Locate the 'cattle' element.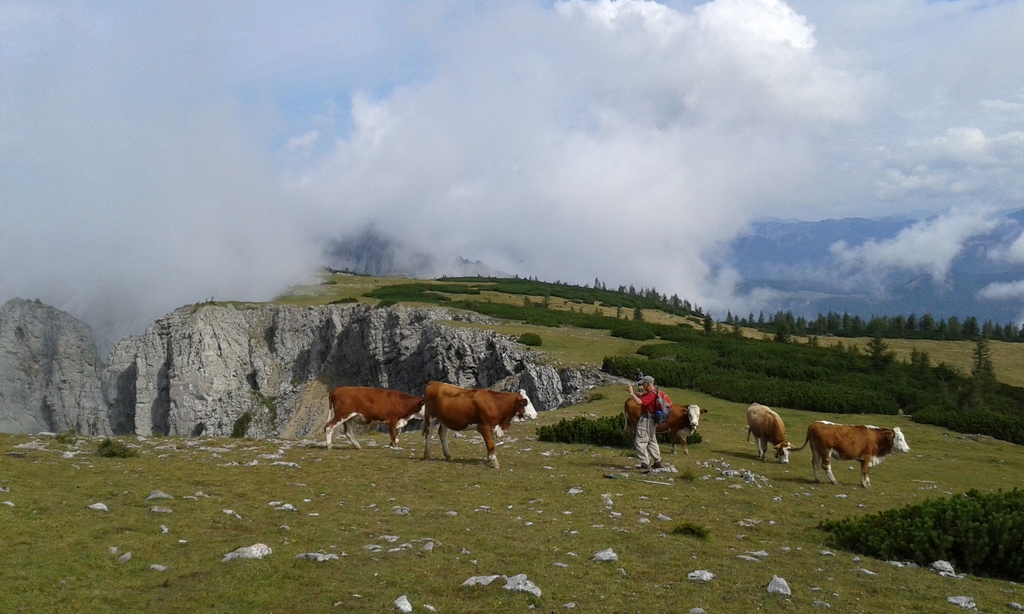
Element bbox: [807, 421, 915, 492].
